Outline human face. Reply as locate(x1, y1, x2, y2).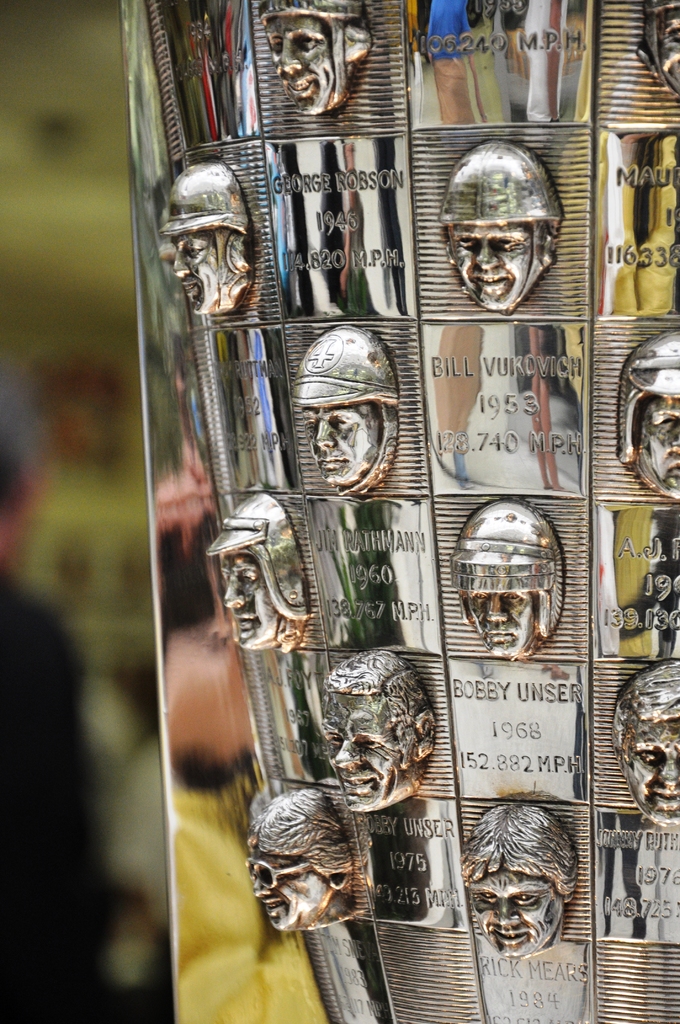
locate(255, 856, 330, 930).
